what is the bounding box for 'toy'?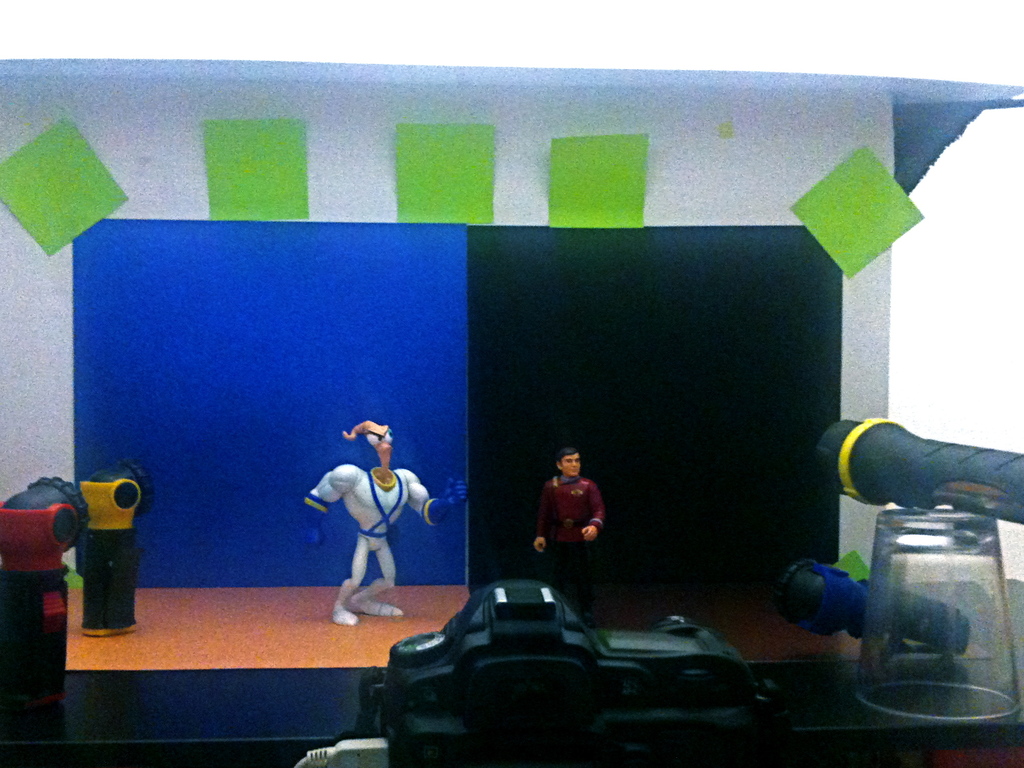
300/420/479/628.
